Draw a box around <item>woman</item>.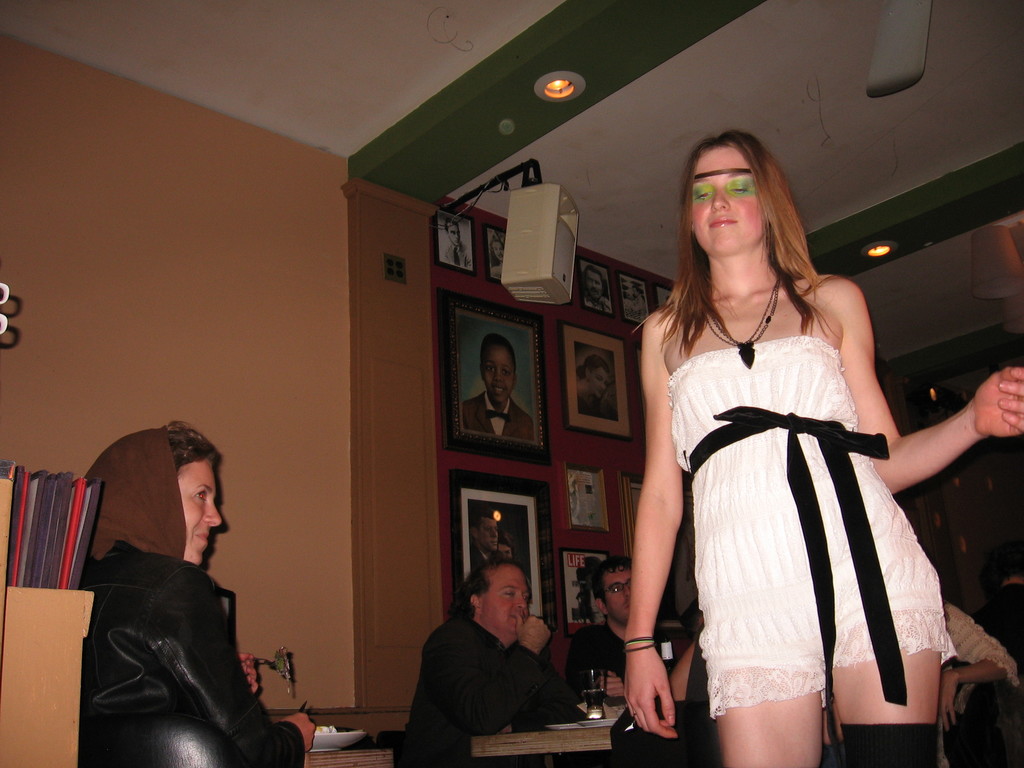
BBox(618, 152, 970, 755).
